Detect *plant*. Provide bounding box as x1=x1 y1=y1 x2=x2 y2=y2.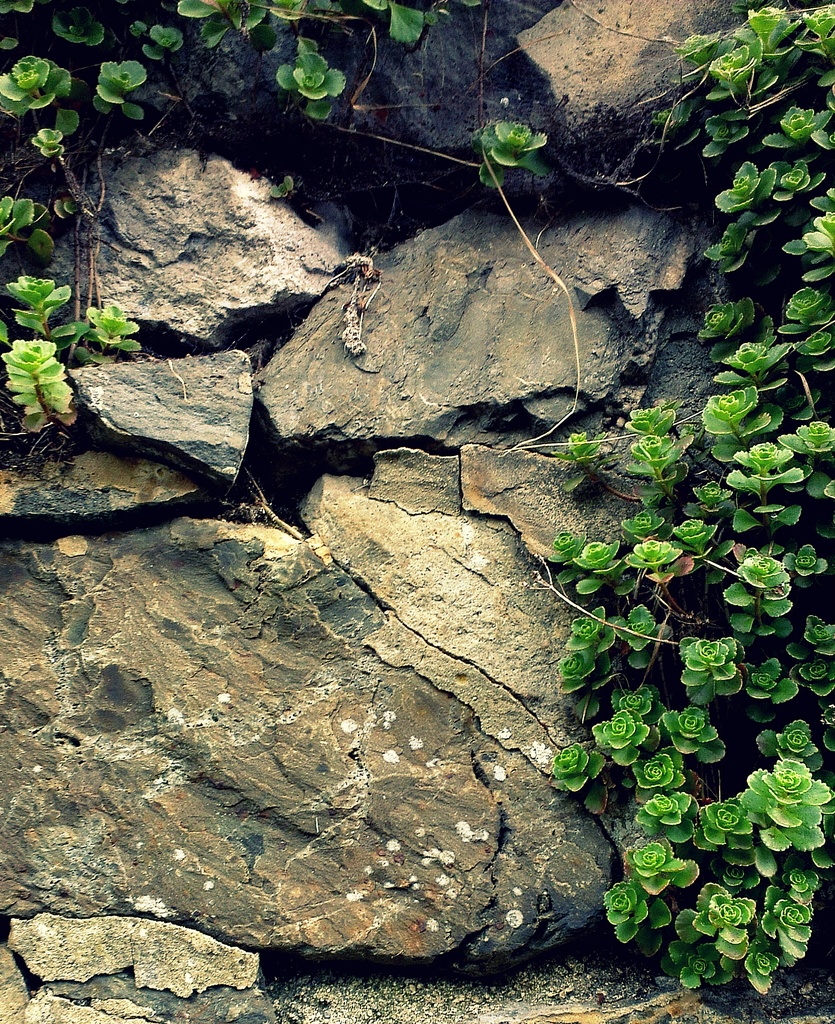
x1=700 y1=292 x2=746 y2=342.
